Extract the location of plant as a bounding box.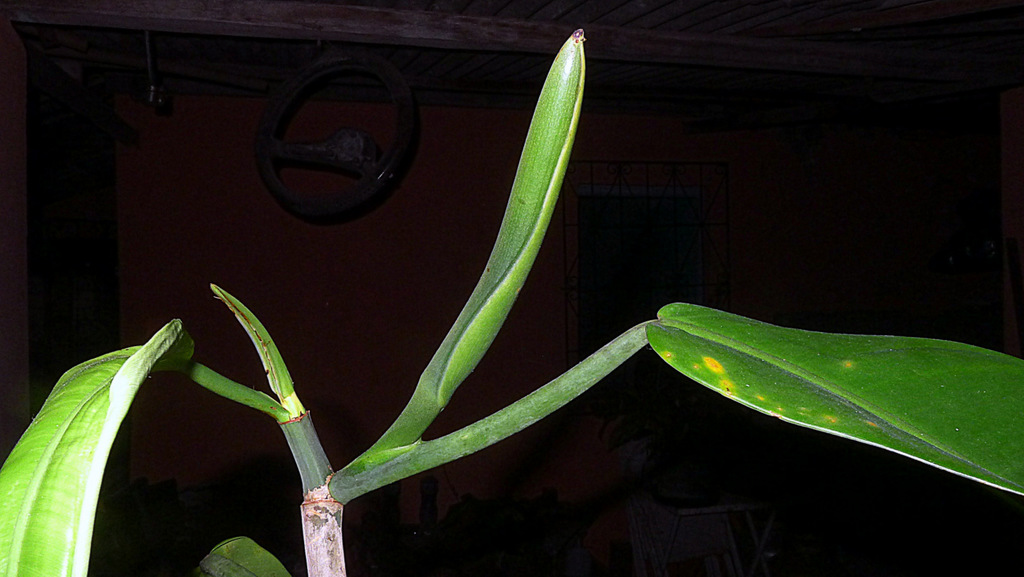
x1=0, y1=24, x2=1023, y2=576.
